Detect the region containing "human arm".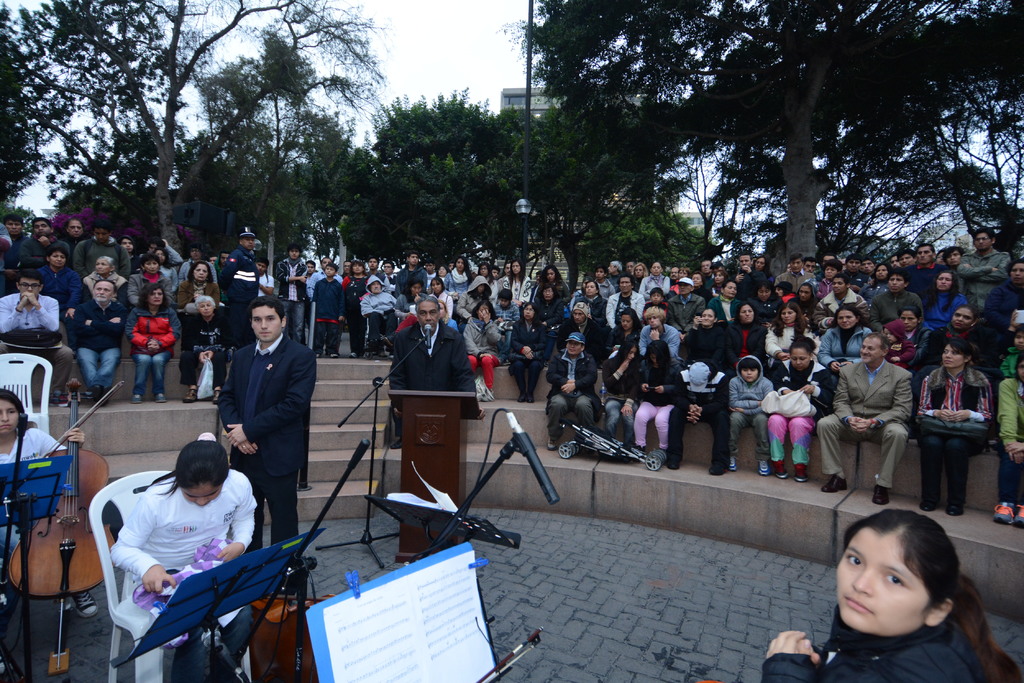
[863,296,884,337].
